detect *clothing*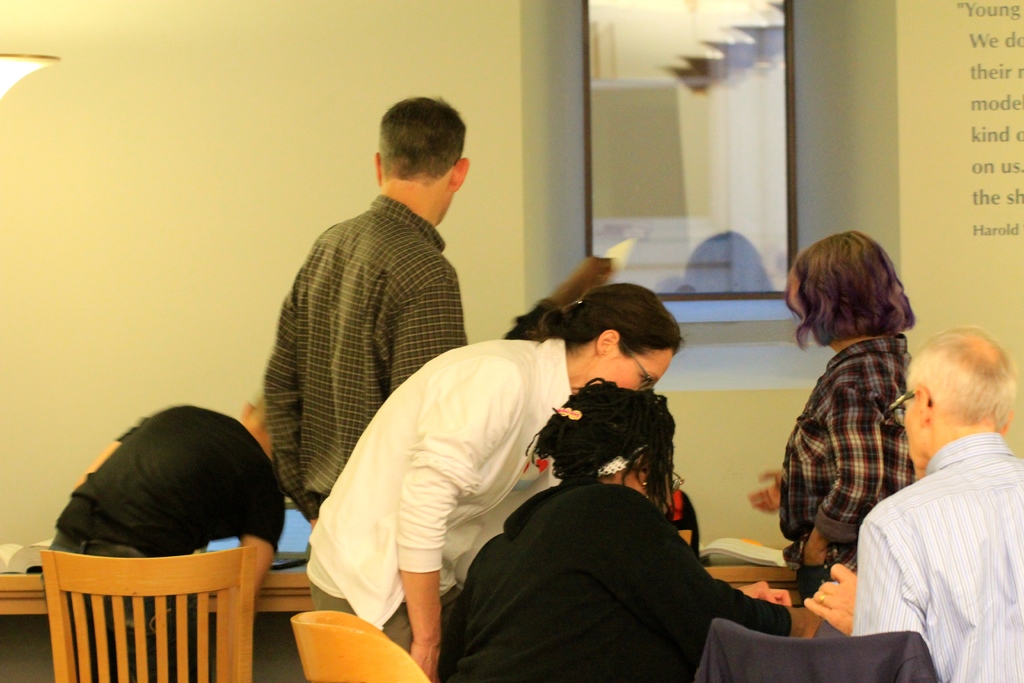
select_region(38, 401, 283, 682)
